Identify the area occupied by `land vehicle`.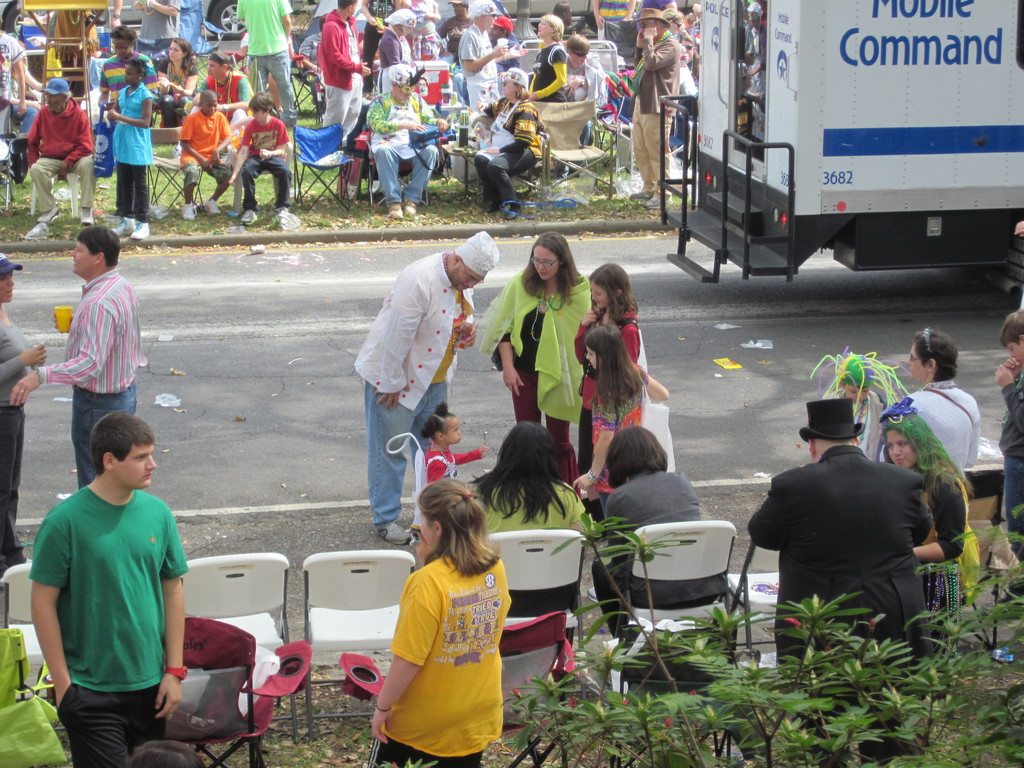
Area: region(199, 0, 248, 41).
